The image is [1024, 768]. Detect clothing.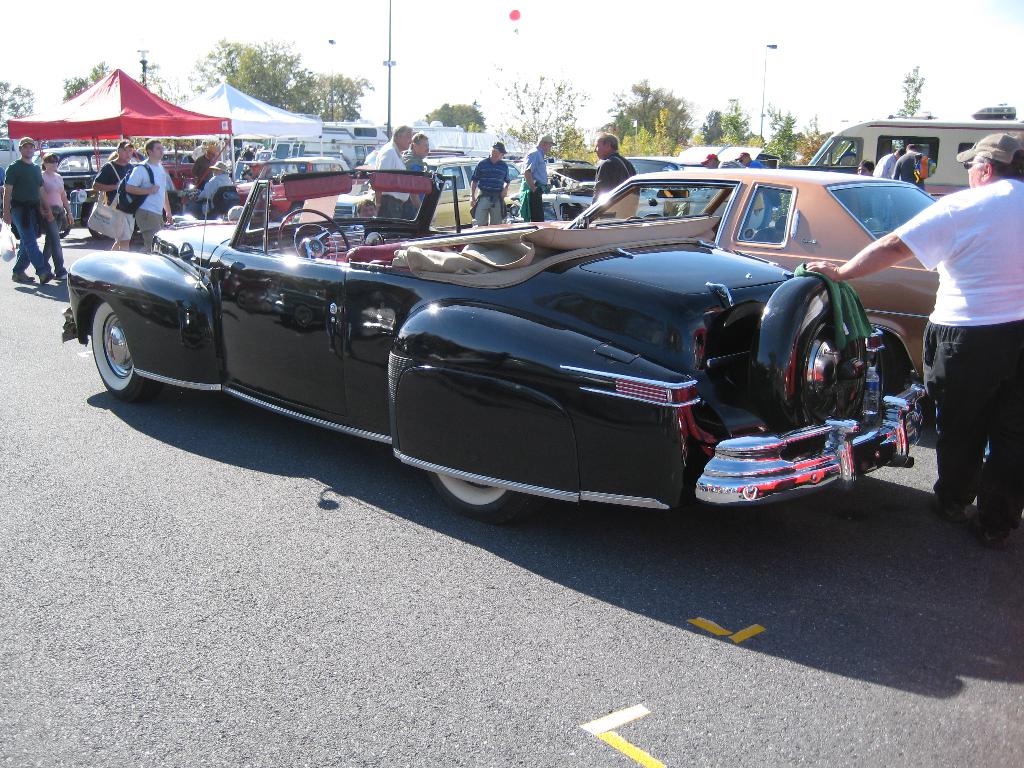
Detection: l=518, t=147, r=548, b=224.
